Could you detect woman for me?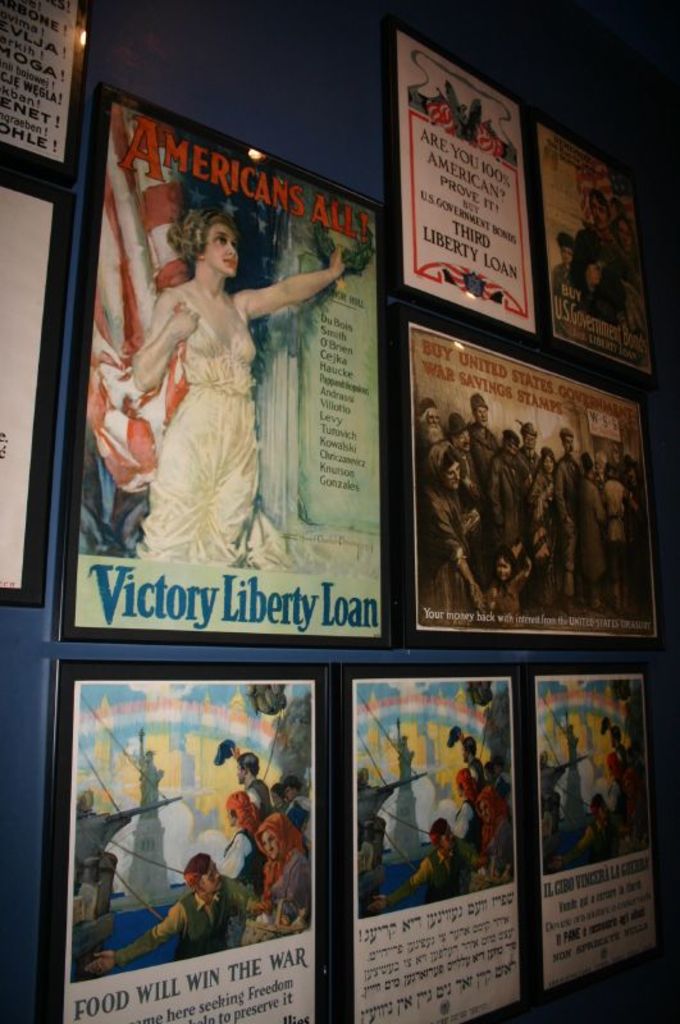
Detection result: pyautogui.locateOnScreen(529, 448, 562, 603).
